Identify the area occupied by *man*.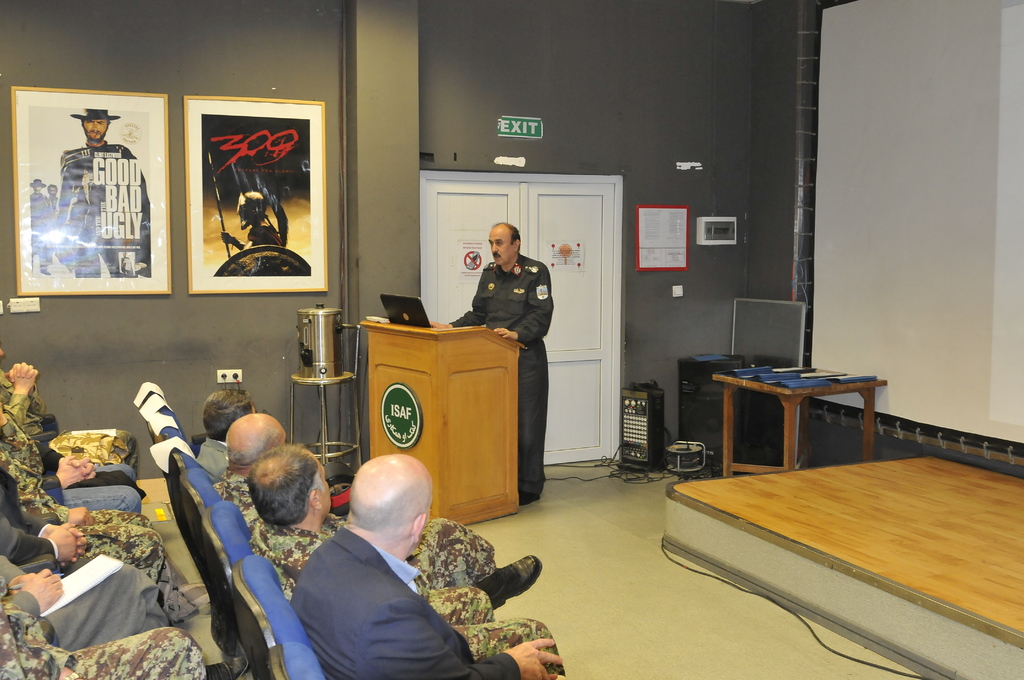
Area: <bbox>54, 103, 152, 292</bbox>.
